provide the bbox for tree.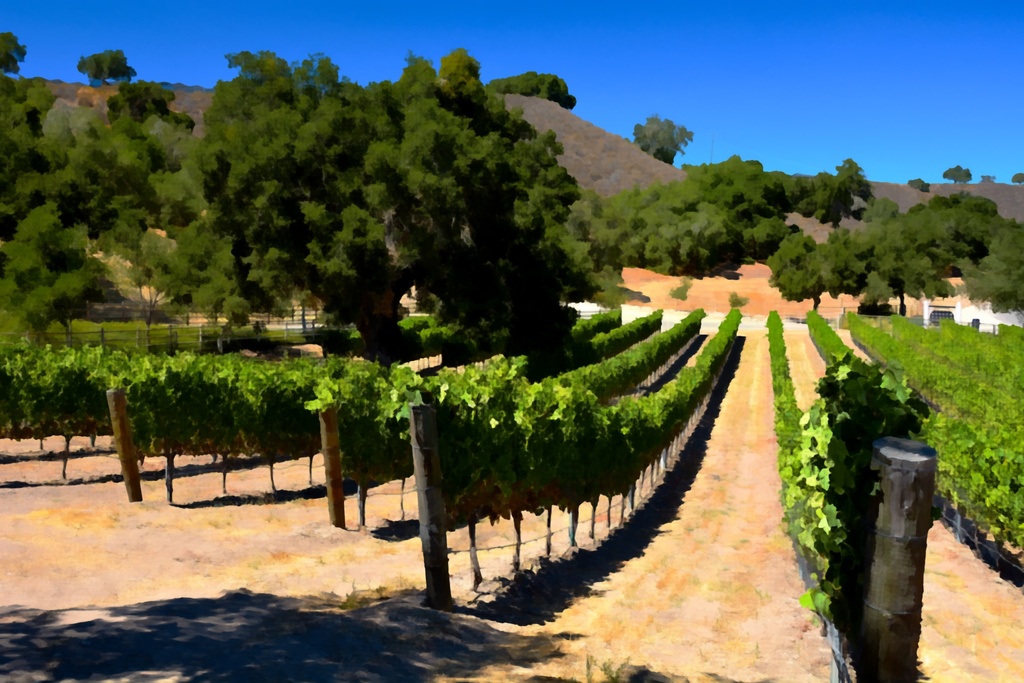
box=[0, 33, 29, 79].
